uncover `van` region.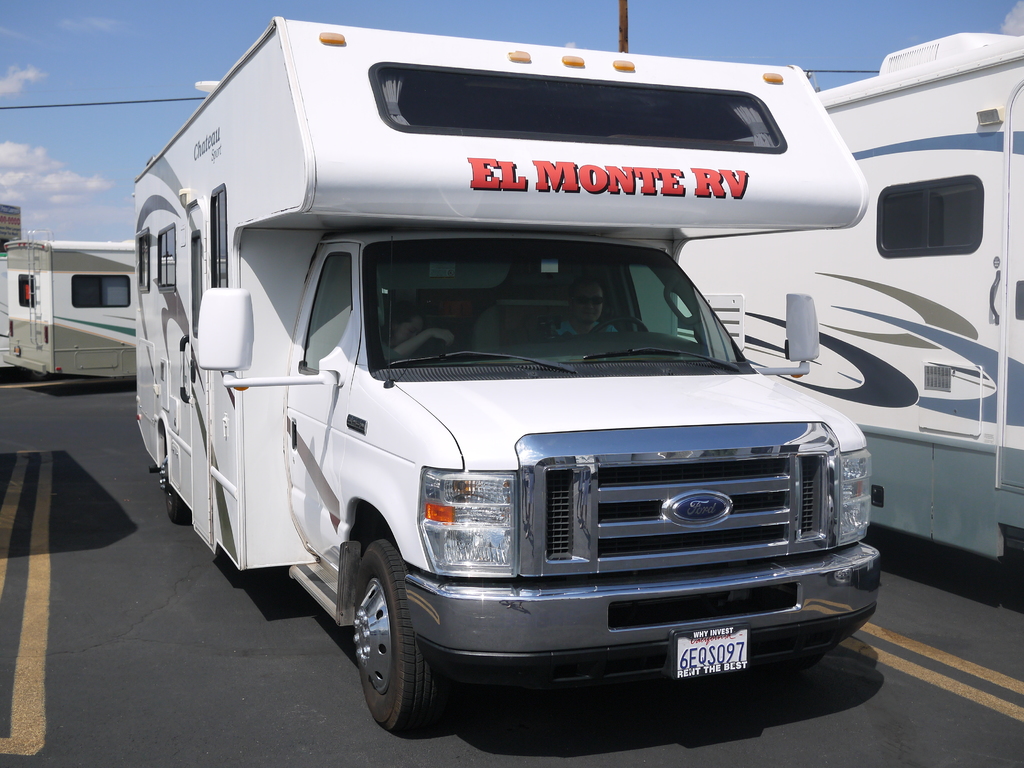
Uncovered: (x1=136, y1=13, x2=883, y2=737).
